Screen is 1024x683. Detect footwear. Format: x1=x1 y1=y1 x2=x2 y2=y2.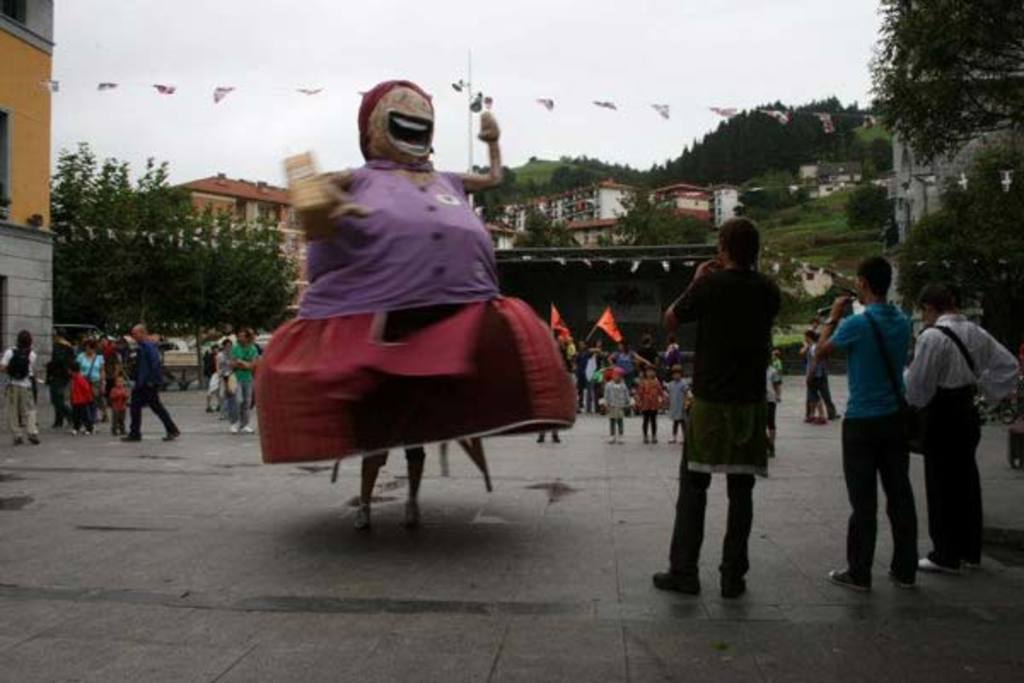
x1=222 y1=427 x2=236 y2=439.
